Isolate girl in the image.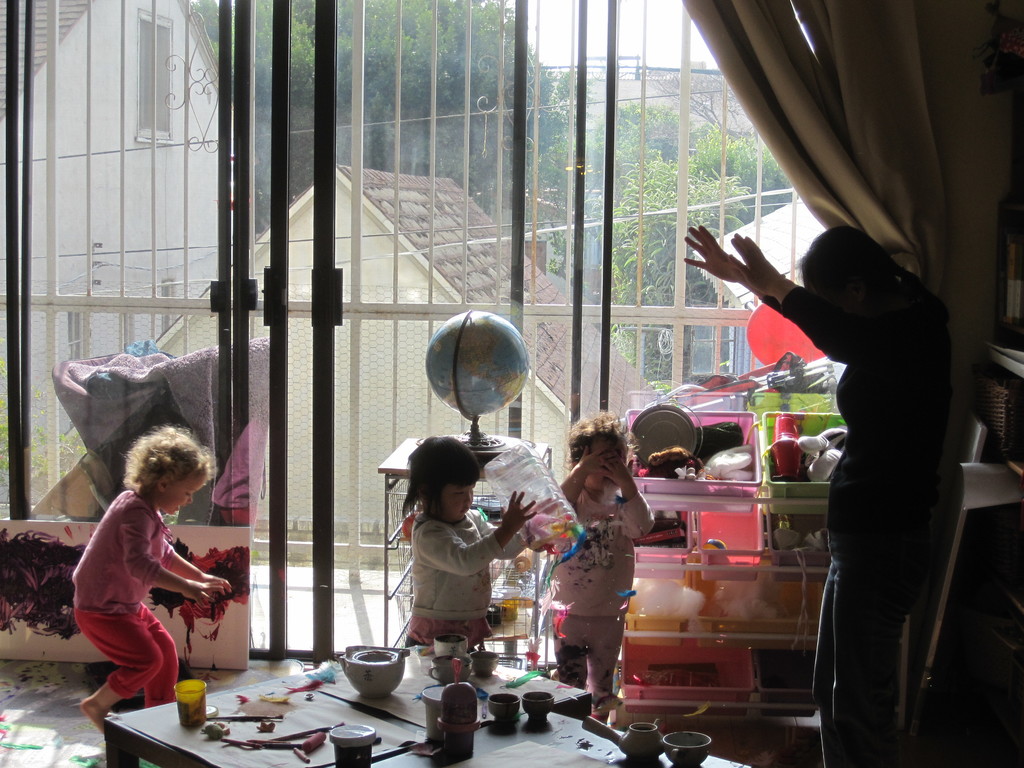
Isolated region: select_region(403, 436, 536, 648).
